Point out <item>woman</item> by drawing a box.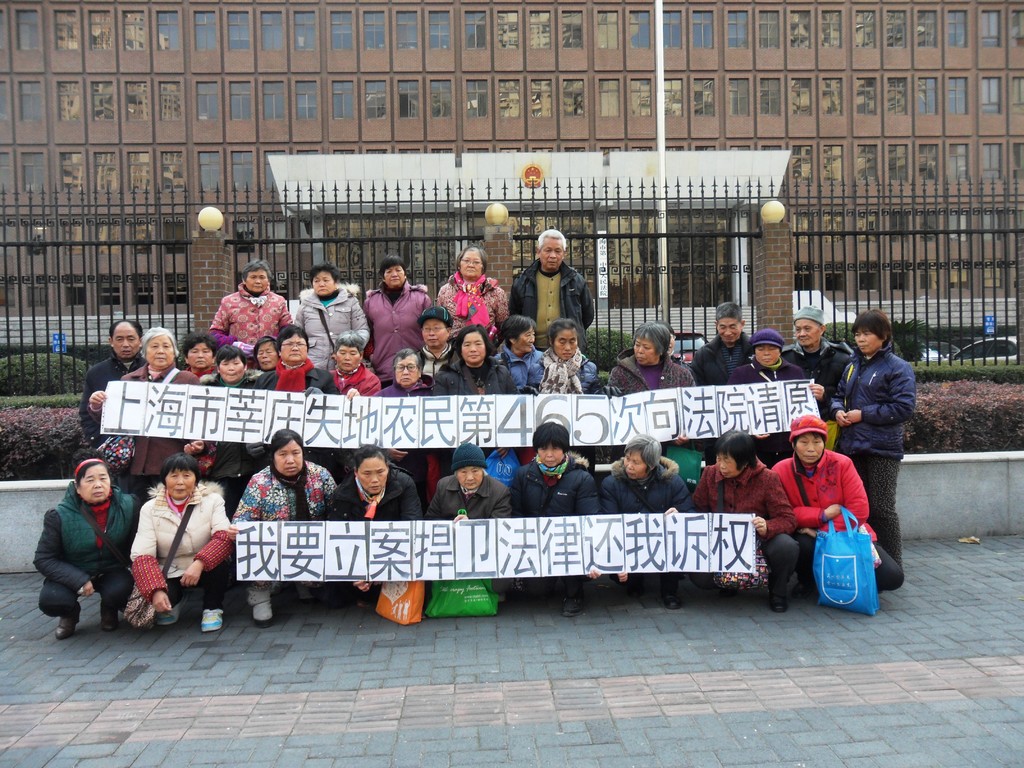
detection(376, 348, 434, 480).
